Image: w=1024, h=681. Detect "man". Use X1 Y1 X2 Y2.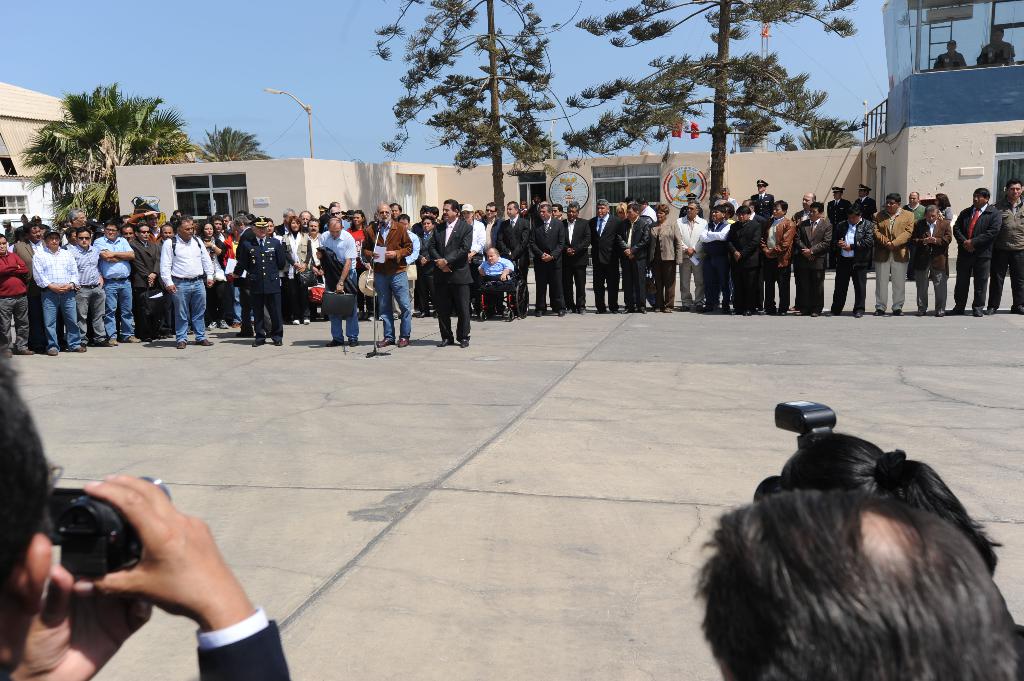
68 209 90 225.
